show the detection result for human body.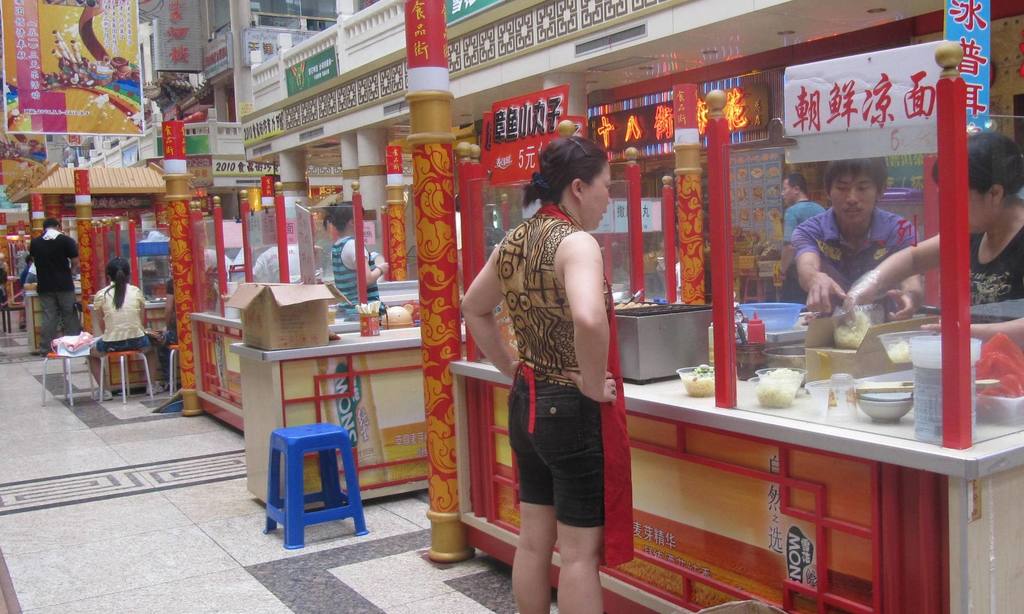
{"x1": 852, "y1": 131, "x2": 1023, "y2": 341}.
